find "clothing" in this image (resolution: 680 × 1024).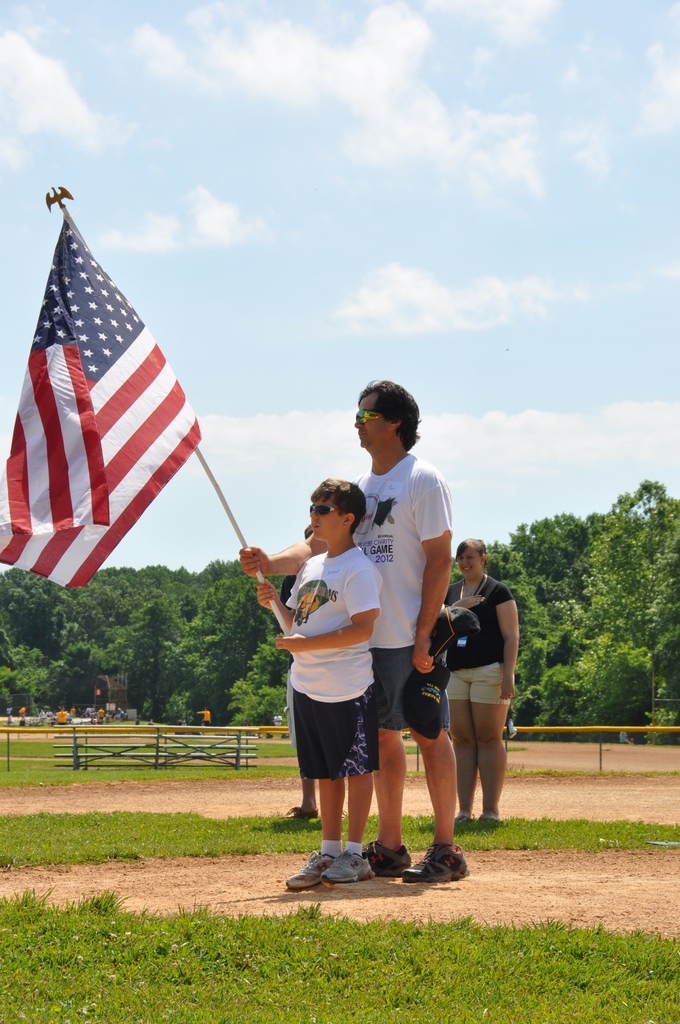
rect(350, 451, 452, 732).
